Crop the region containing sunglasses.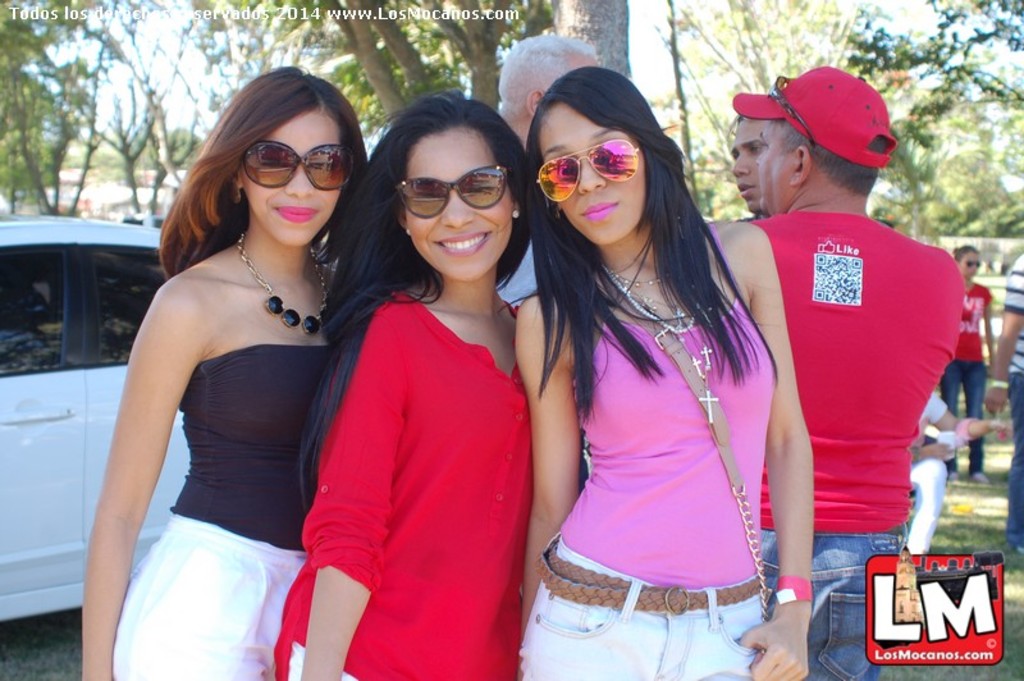
Crop region: detection(238, 142, 355, 191).
